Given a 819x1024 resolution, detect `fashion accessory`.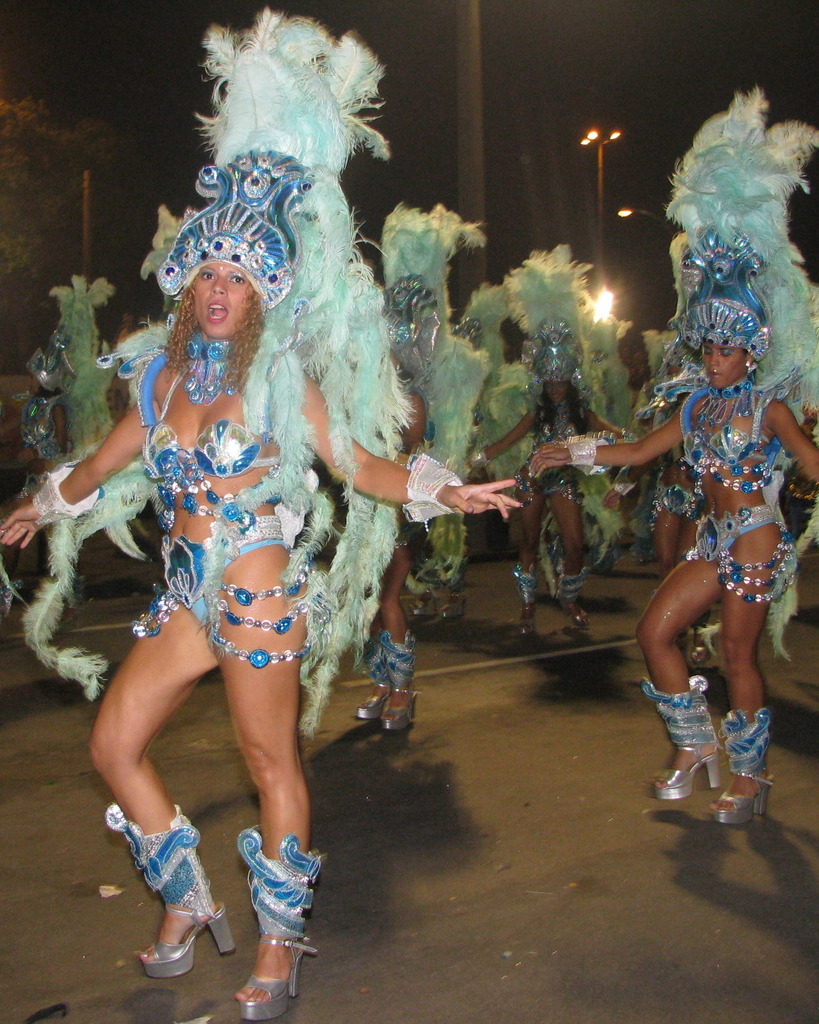
x1=382, y1=689, x2=417, y2=733.
